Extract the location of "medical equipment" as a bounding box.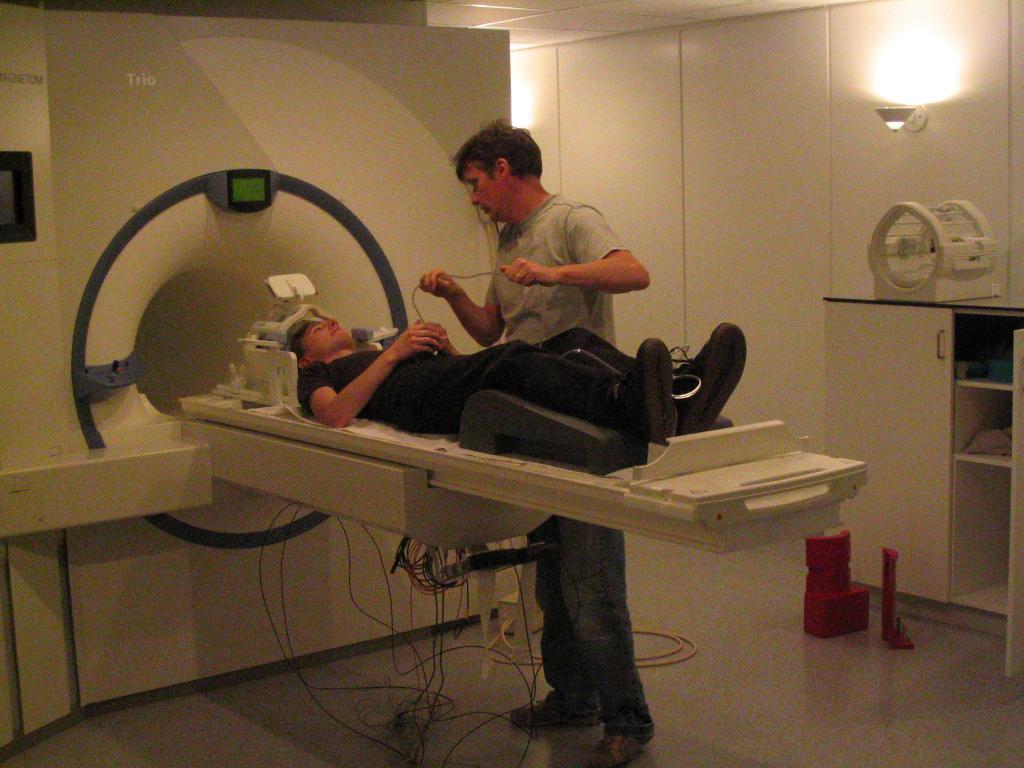
rect(866, 191, 1005, 301).
